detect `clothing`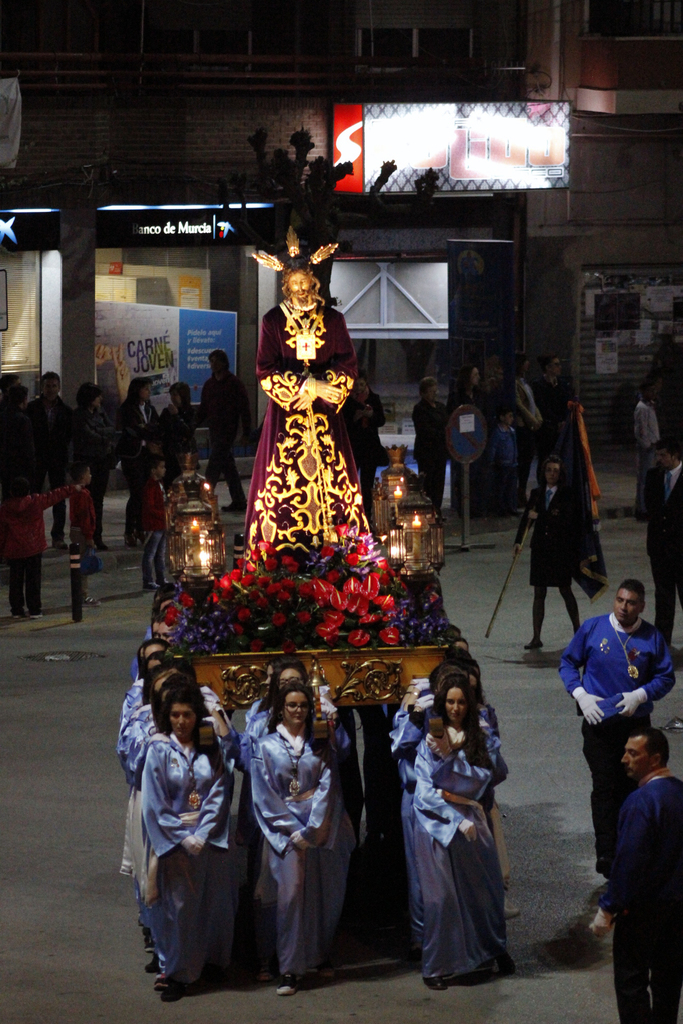
bbox=(26, 399, 72, 541)
